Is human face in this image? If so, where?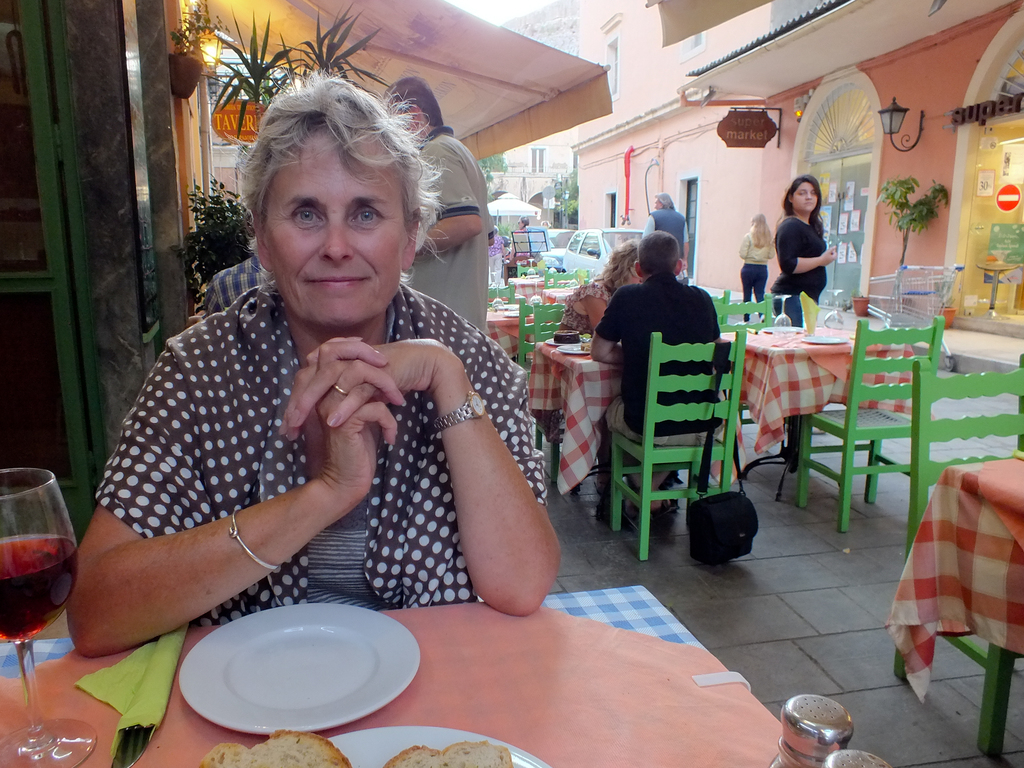
Yes, at [262, 127, 407, 323].
